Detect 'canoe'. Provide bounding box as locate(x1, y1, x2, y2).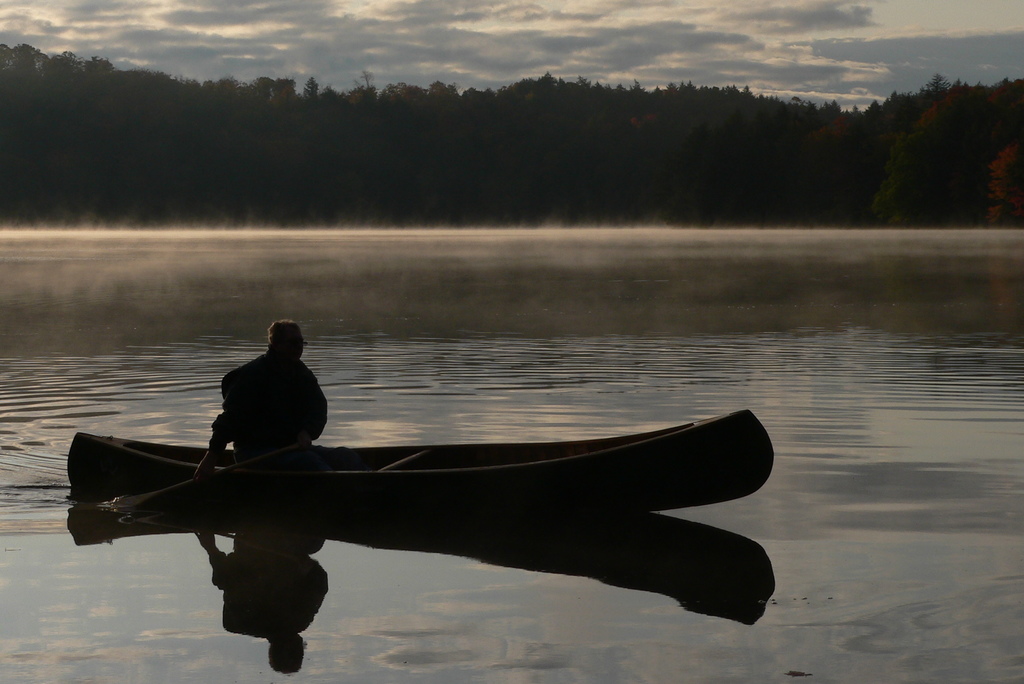
locate(68, 411, 771, 485).
